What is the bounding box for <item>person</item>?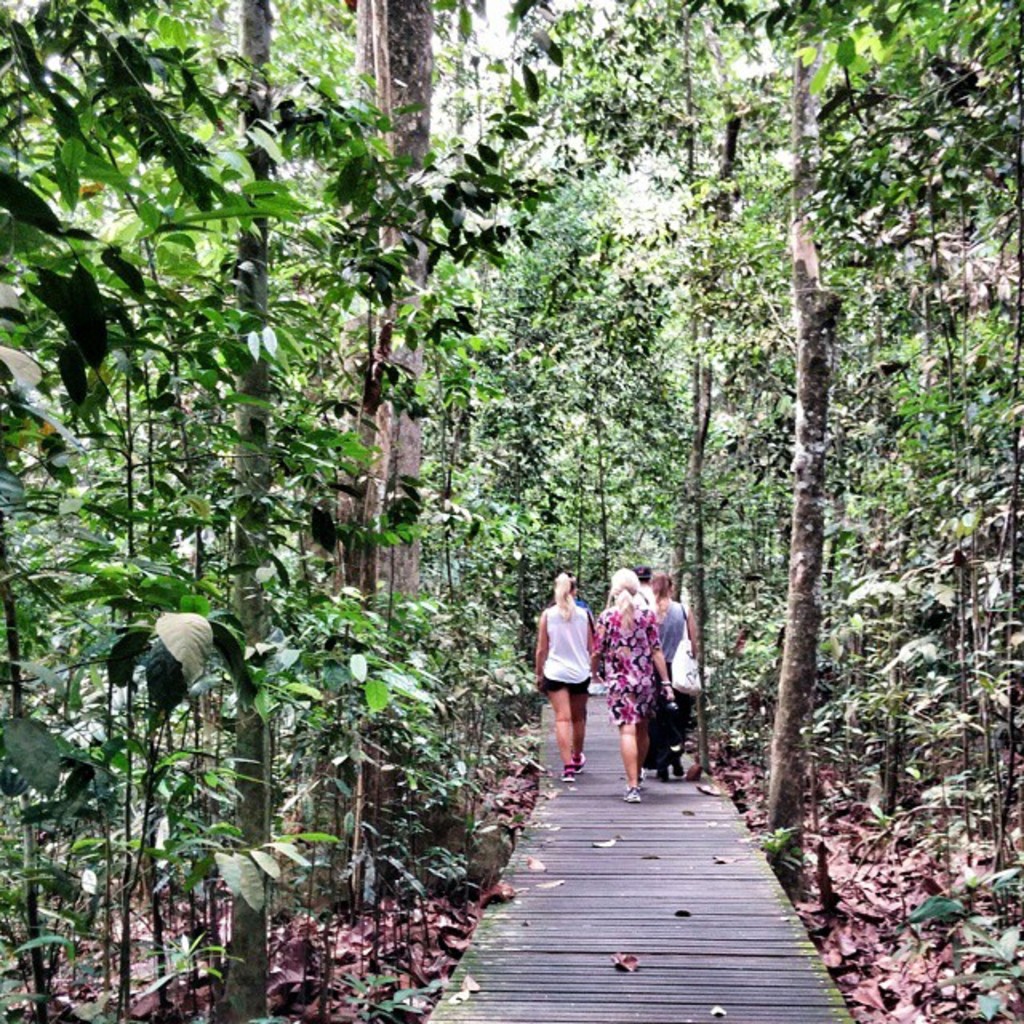
(x1=538, y1=570, x2=619, y2=782).
